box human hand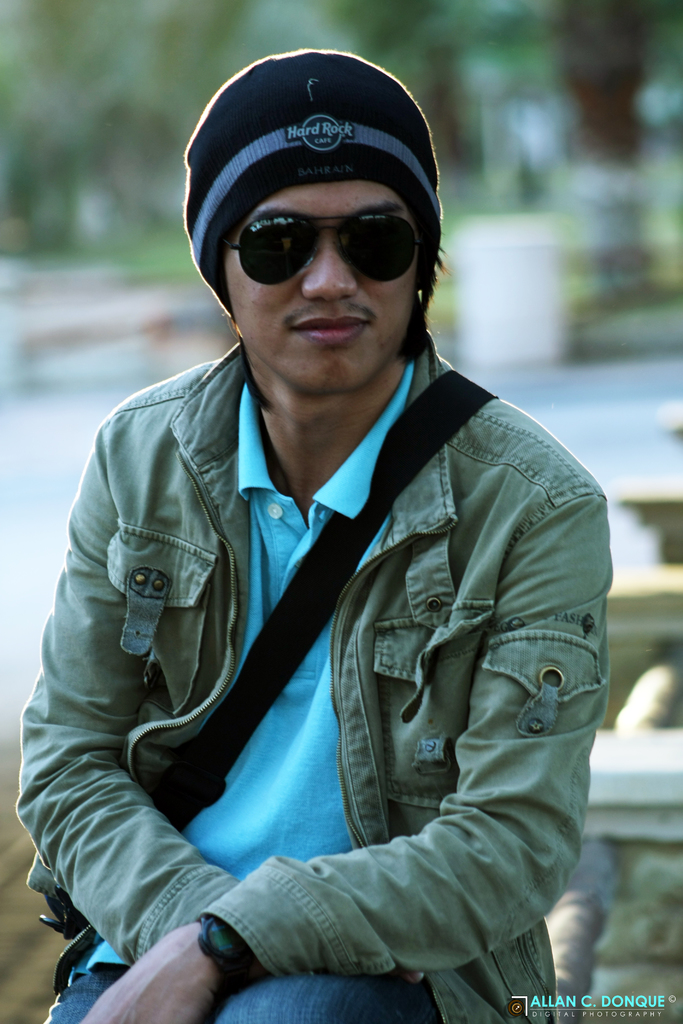
[401,969,424,985]
